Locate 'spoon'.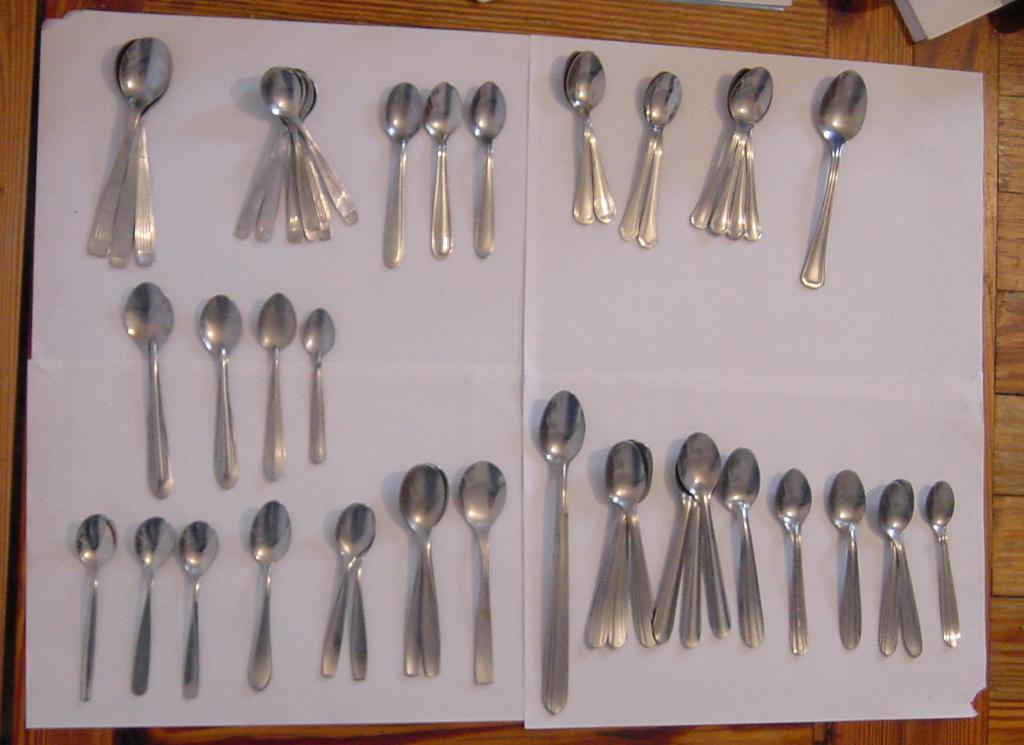
Bounding box: detection(200, 295, 244, 488).
